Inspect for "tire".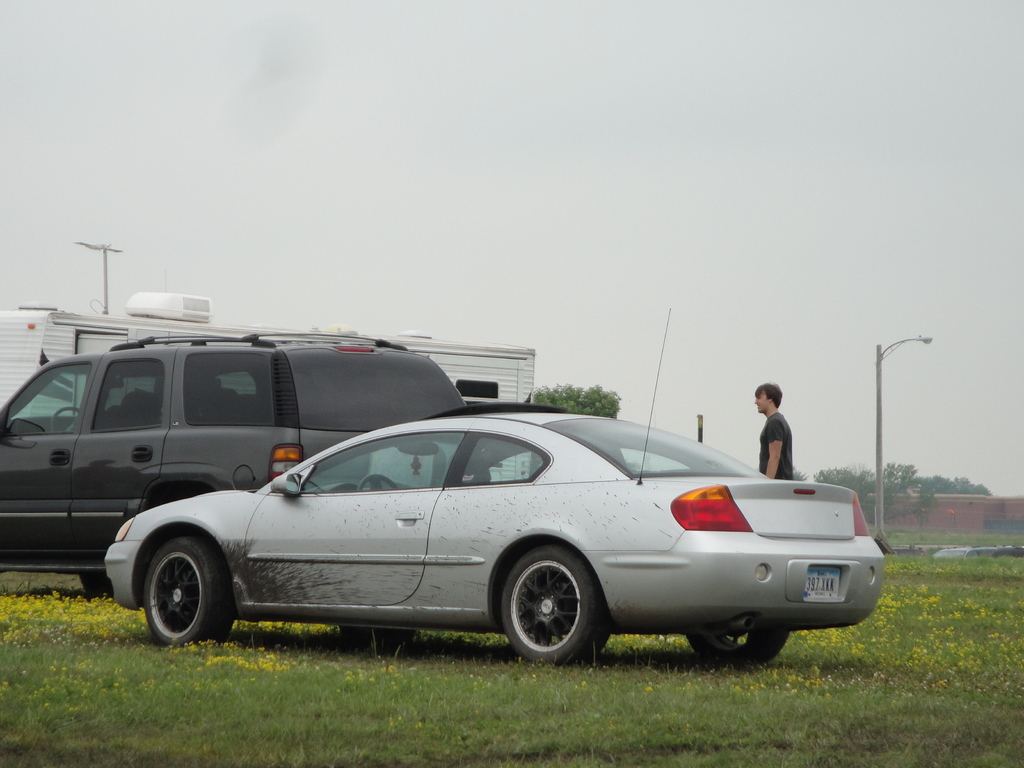
Inspection: 687 630 787 666.
